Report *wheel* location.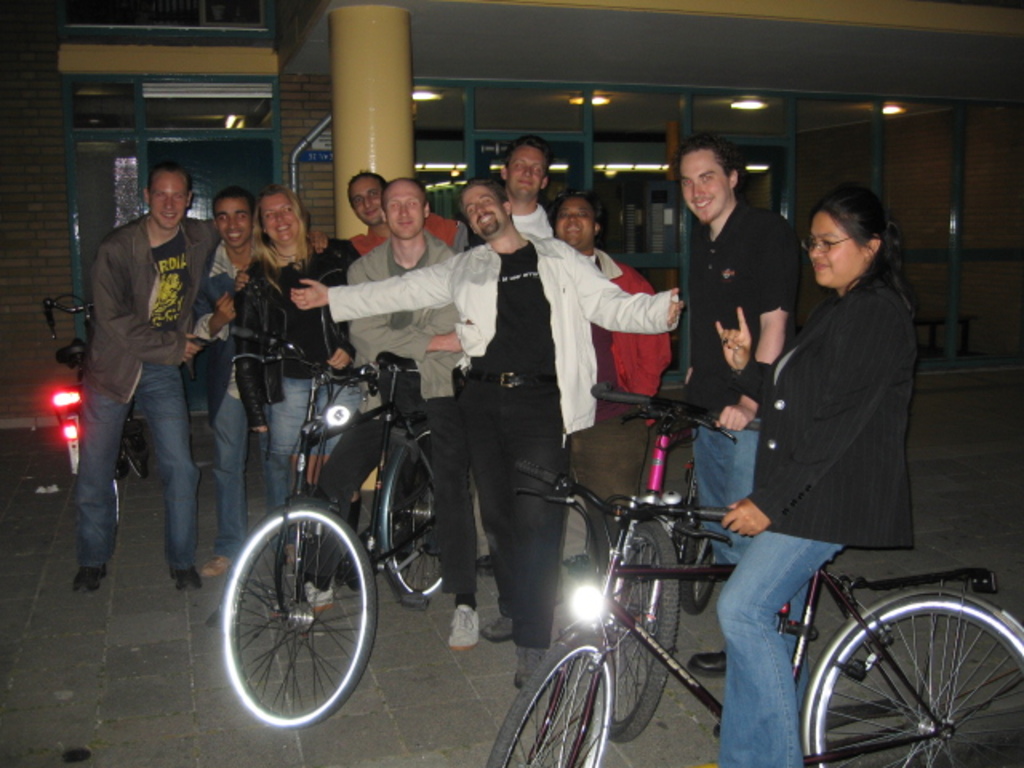
Report: (x1=602, y1=522, x2=675, y2=742).
